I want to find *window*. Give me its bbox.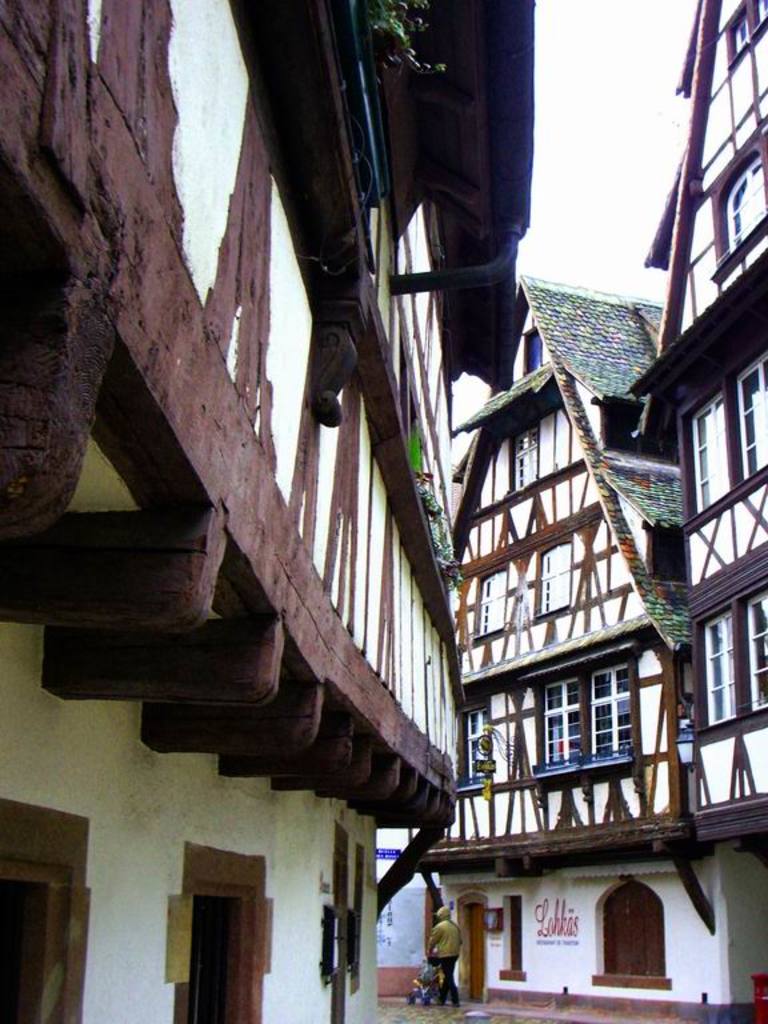
(737, 357, 767, 485).
